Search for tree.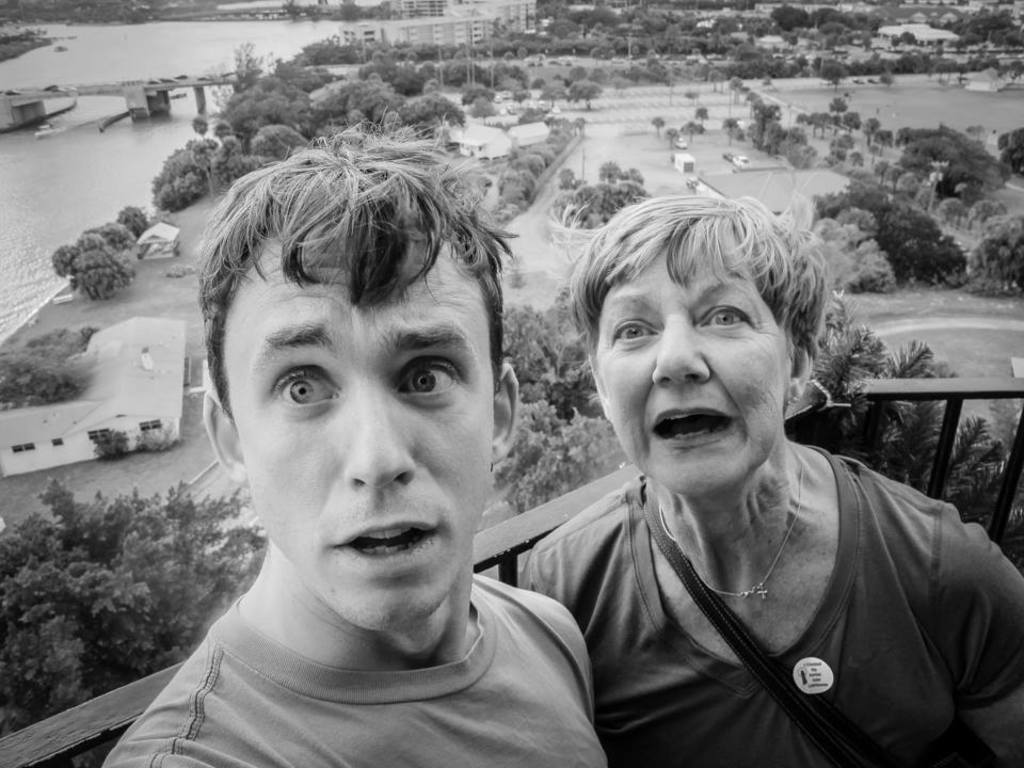
Found at 666:127:679:151.
